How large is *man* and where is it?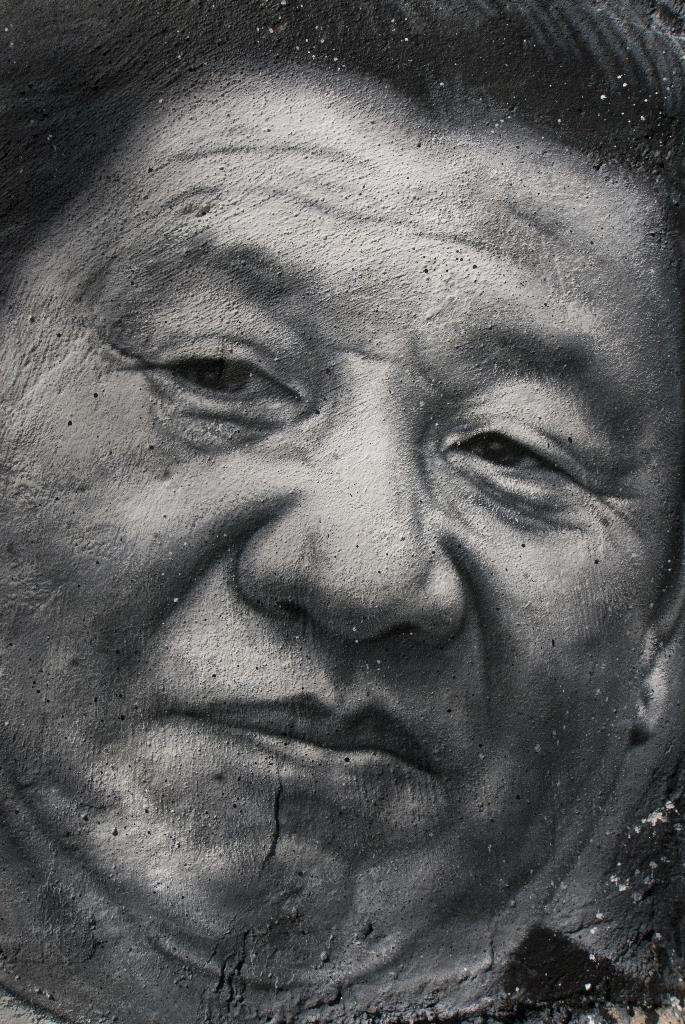
Bounding box: 11:78:684:1023.
